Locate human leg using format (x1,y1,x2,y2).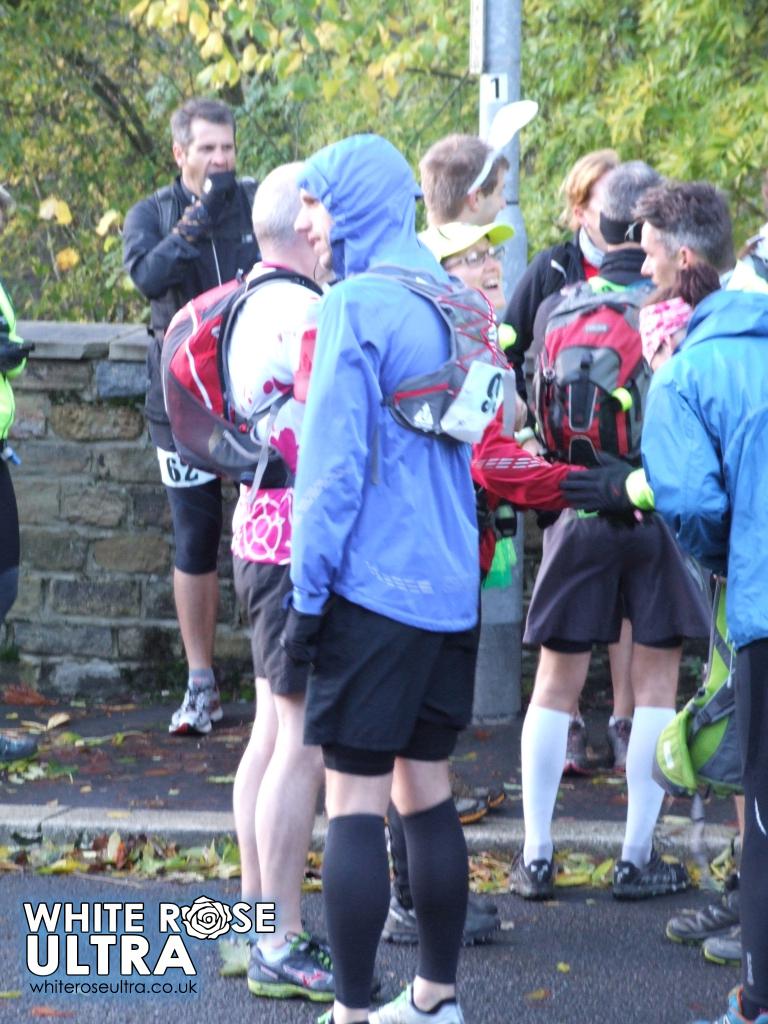
(564,698,599,772).
